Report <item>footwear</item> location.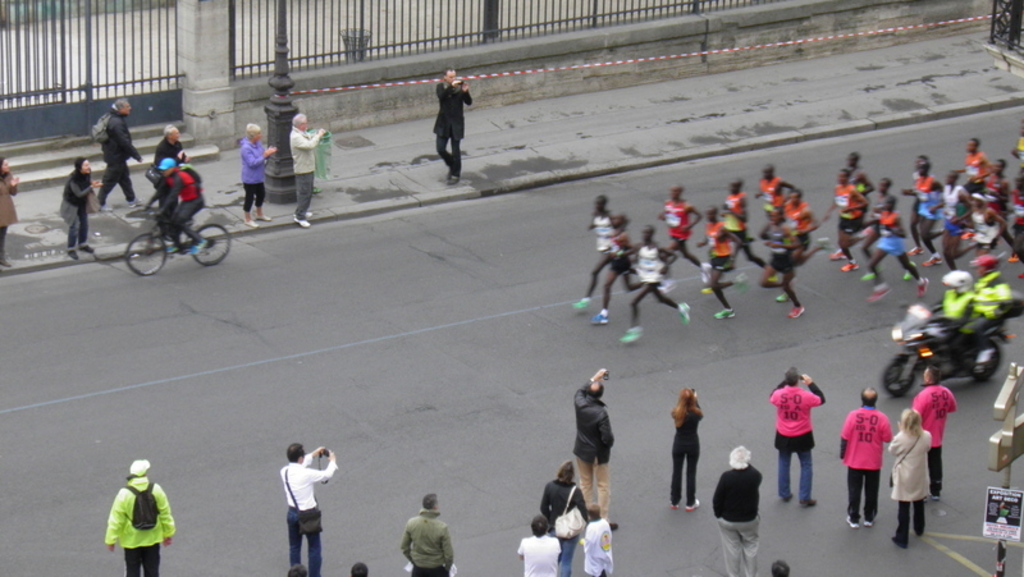
Report: {"x1": 716, "y1": 306, "x2": 735, "y2": 321}.
